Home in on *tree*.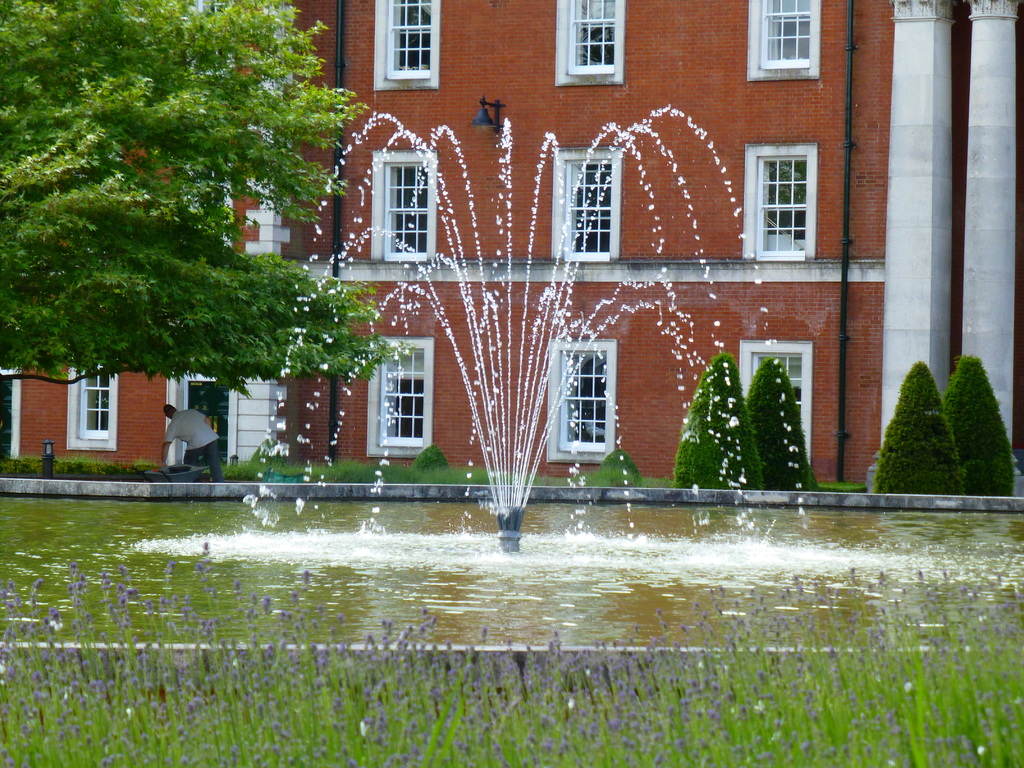
Homed in at l=0, t=0, r=406, b=387.
